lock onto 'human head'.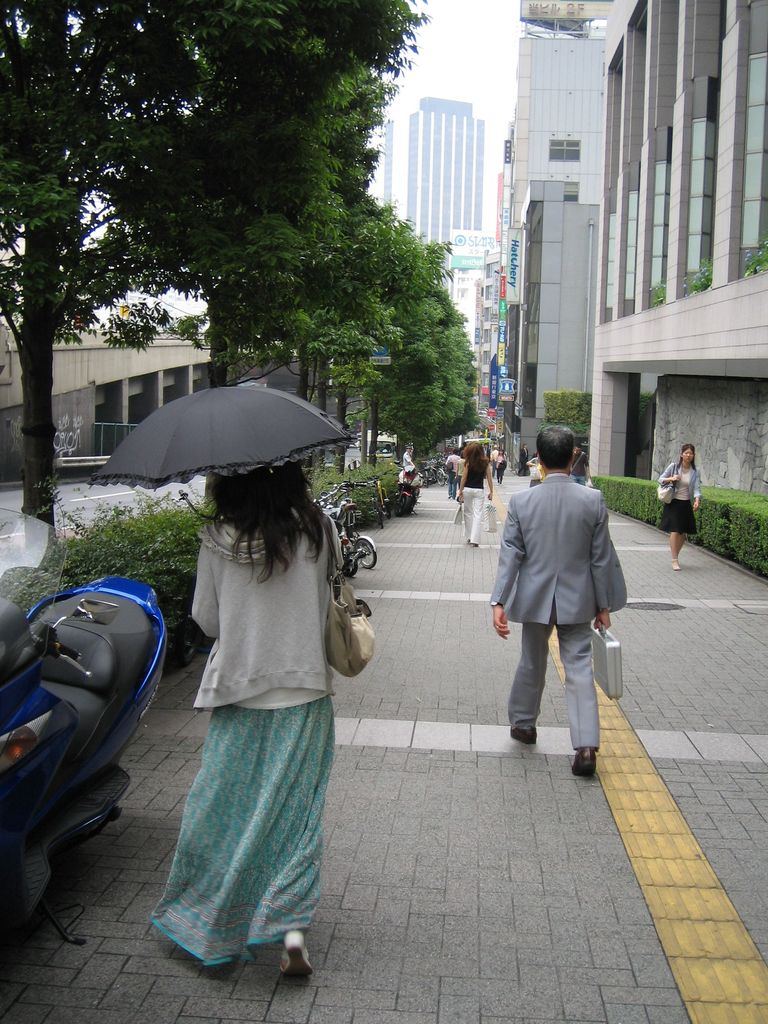
Locked: [463,444,486,463].
